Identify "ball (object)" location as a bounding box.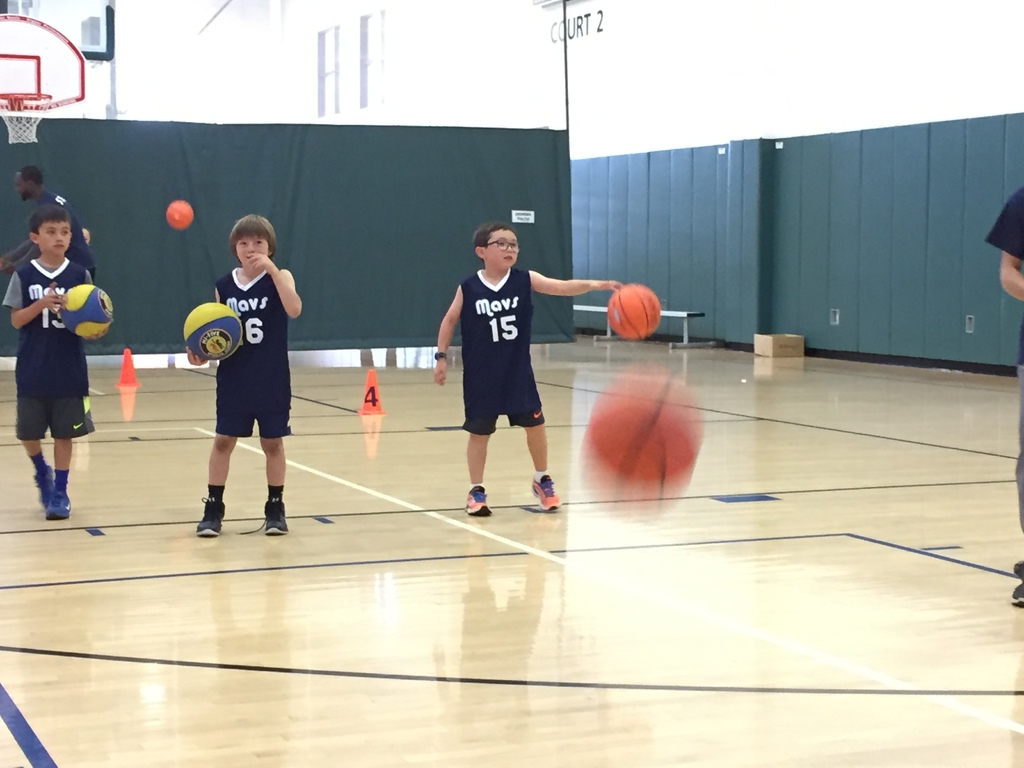
bbox=[591, 368, 700, 487].
